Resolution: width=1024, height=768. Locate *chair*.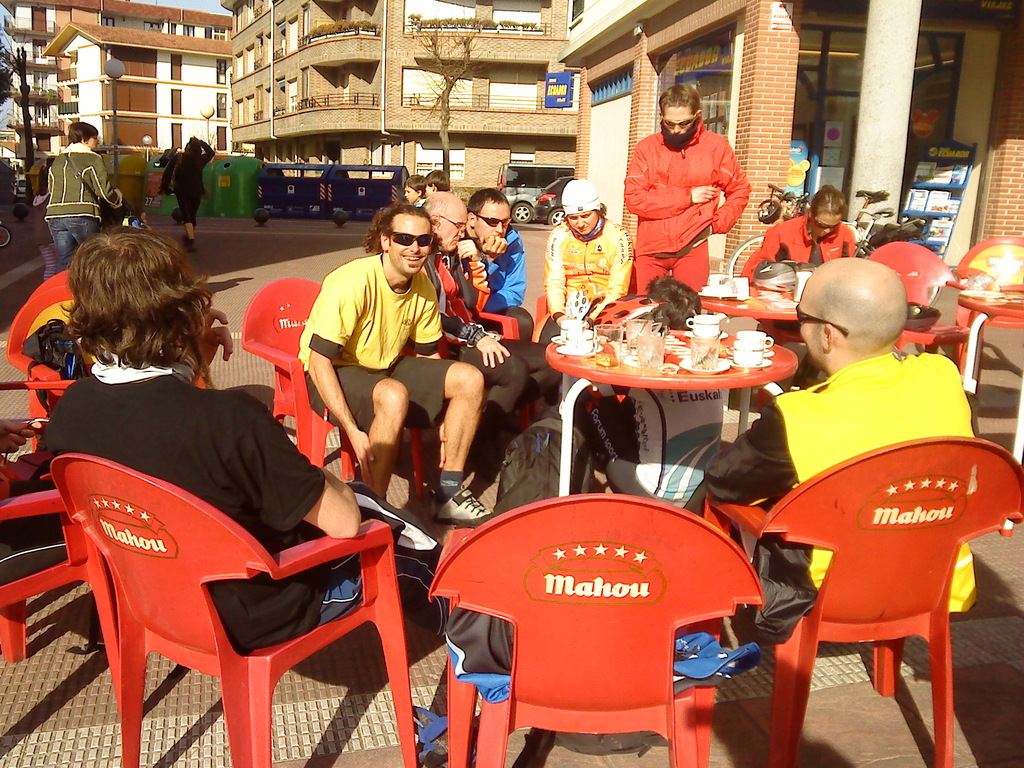
<region>0, 456, 62, 662</region>.
